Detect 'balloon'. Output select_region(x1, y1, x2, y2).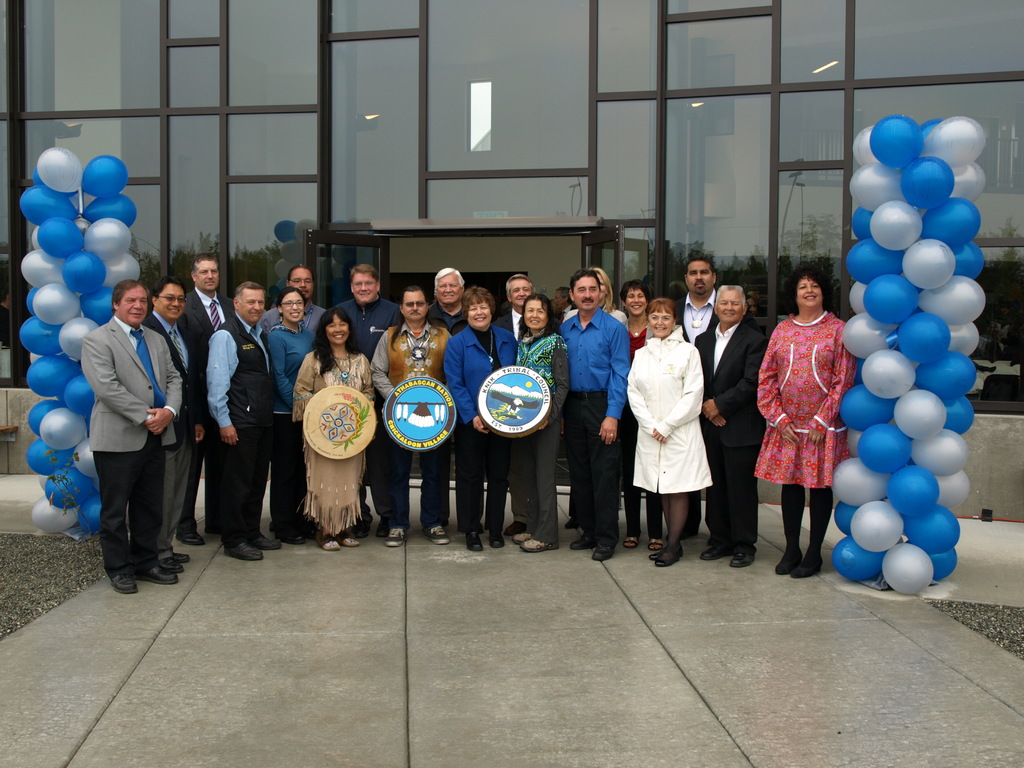
select_region(902, 310, 948, 364).
